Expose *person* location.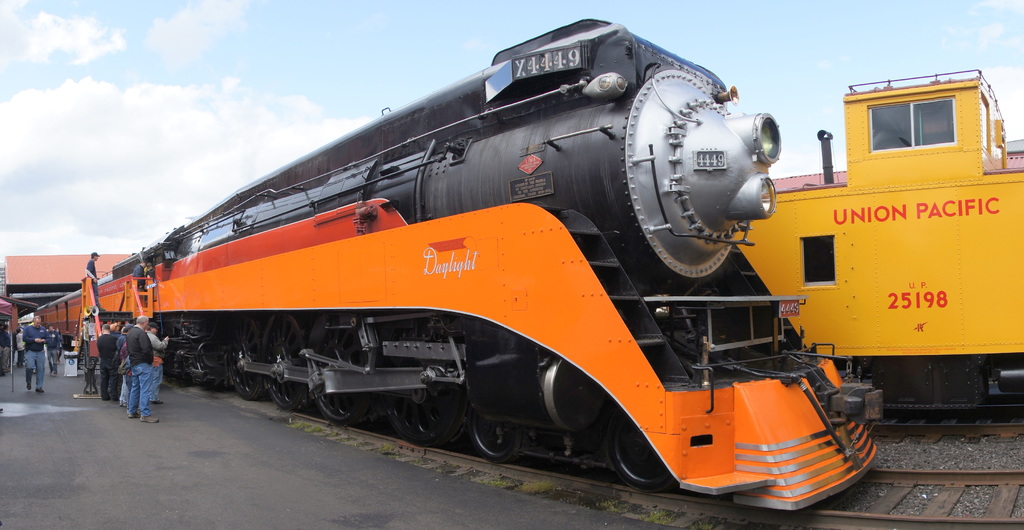
Exposed at [x1=145, y1=321, x2=170, y2=401].
